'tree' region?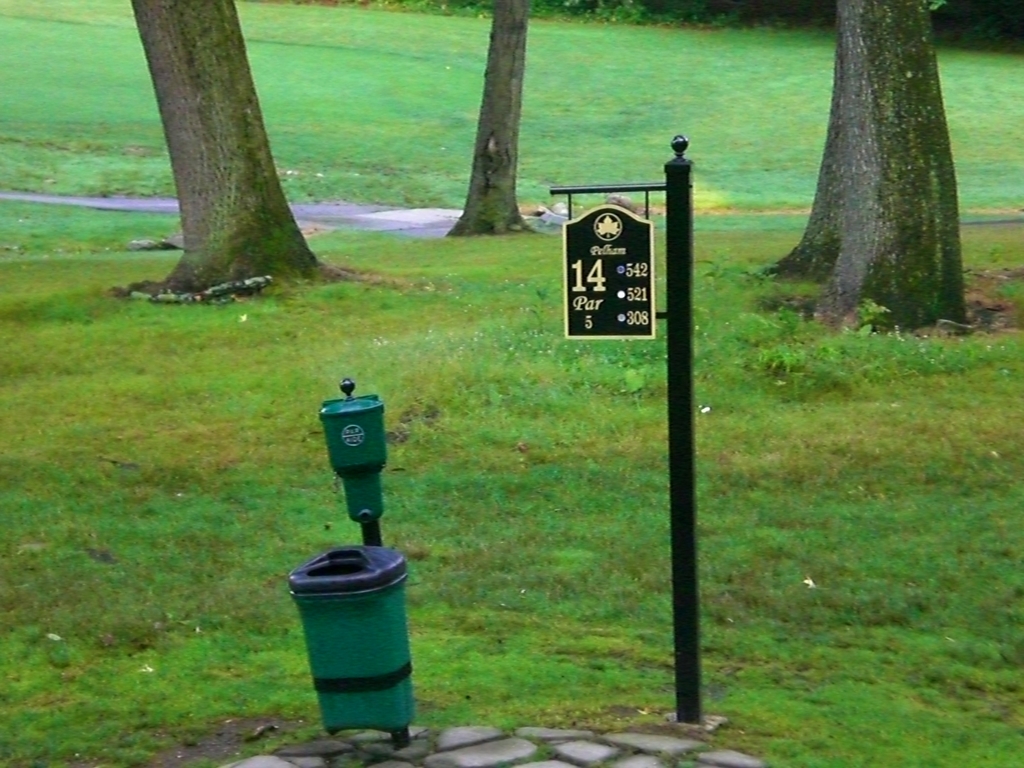
447:0:543:236
